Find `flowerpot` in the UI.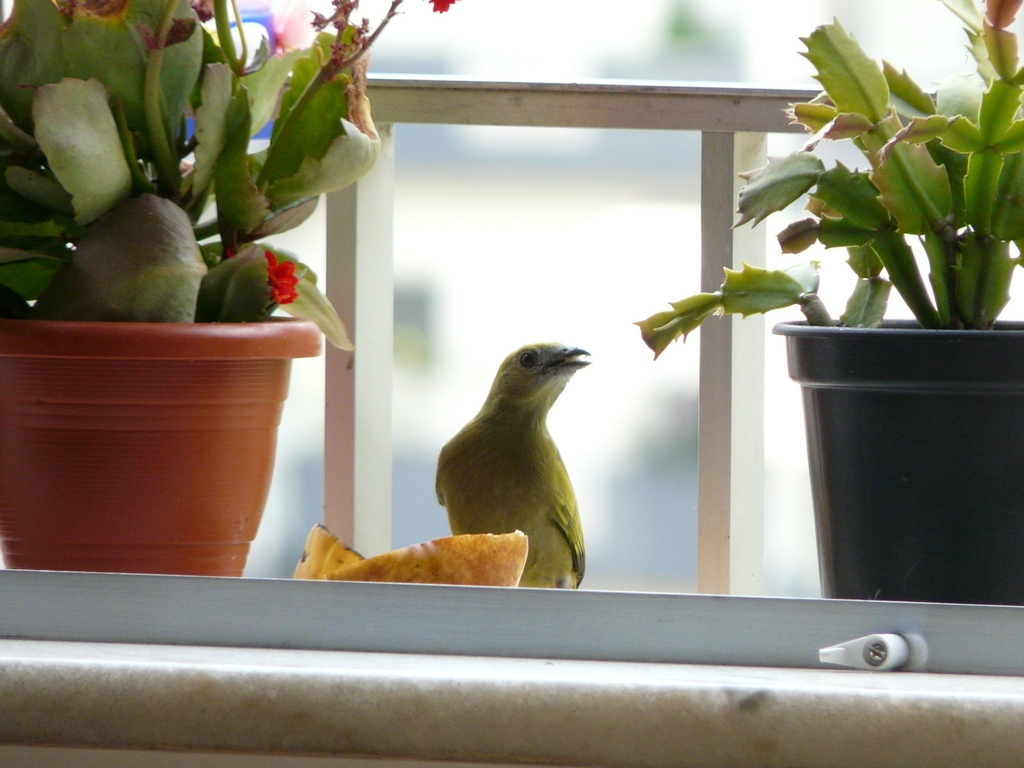
UI element at 770/311/1023/606.
